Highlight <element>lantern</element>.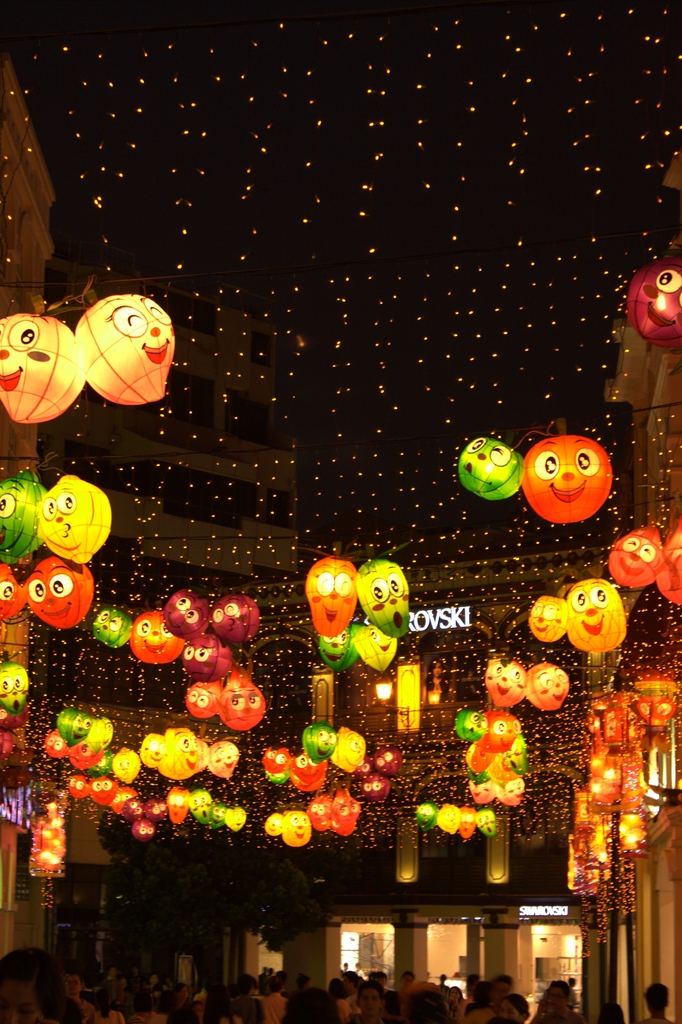
Highlighted region: (207, 592, 261, 643).
